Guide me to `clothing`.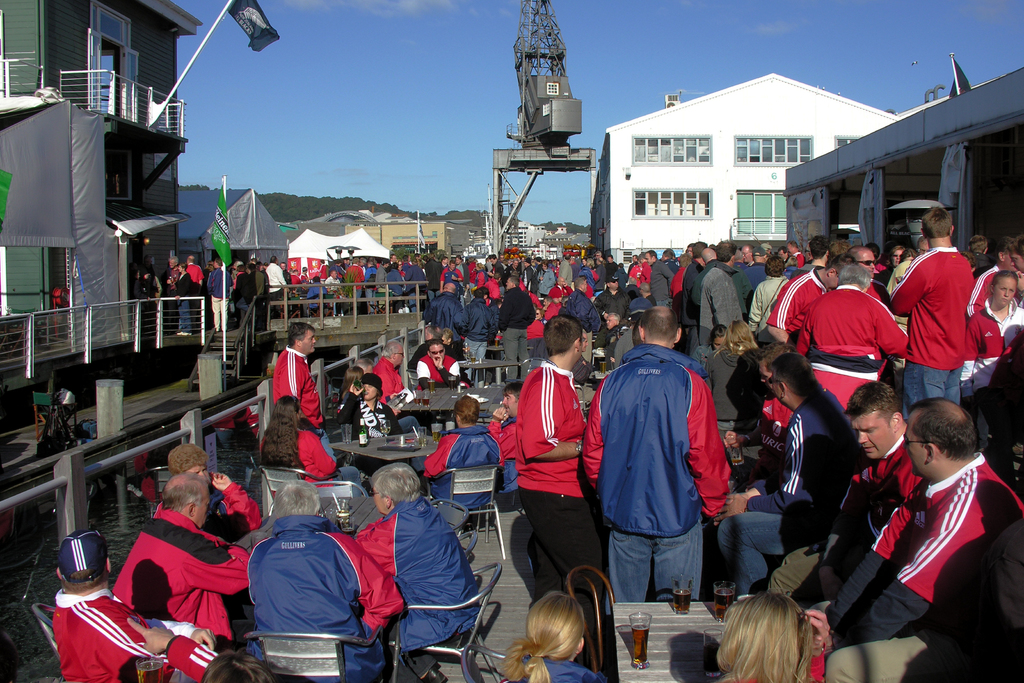
Guidance: 771/265/815/324.
